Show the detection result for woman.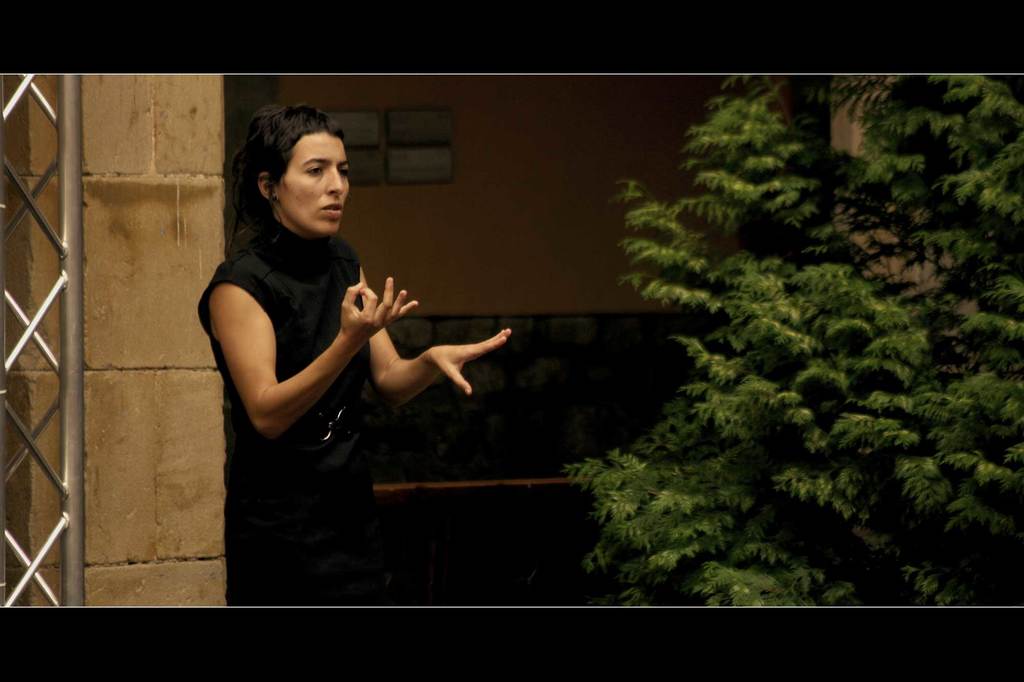
(left=203, top=101, right=446, bottom=561).
